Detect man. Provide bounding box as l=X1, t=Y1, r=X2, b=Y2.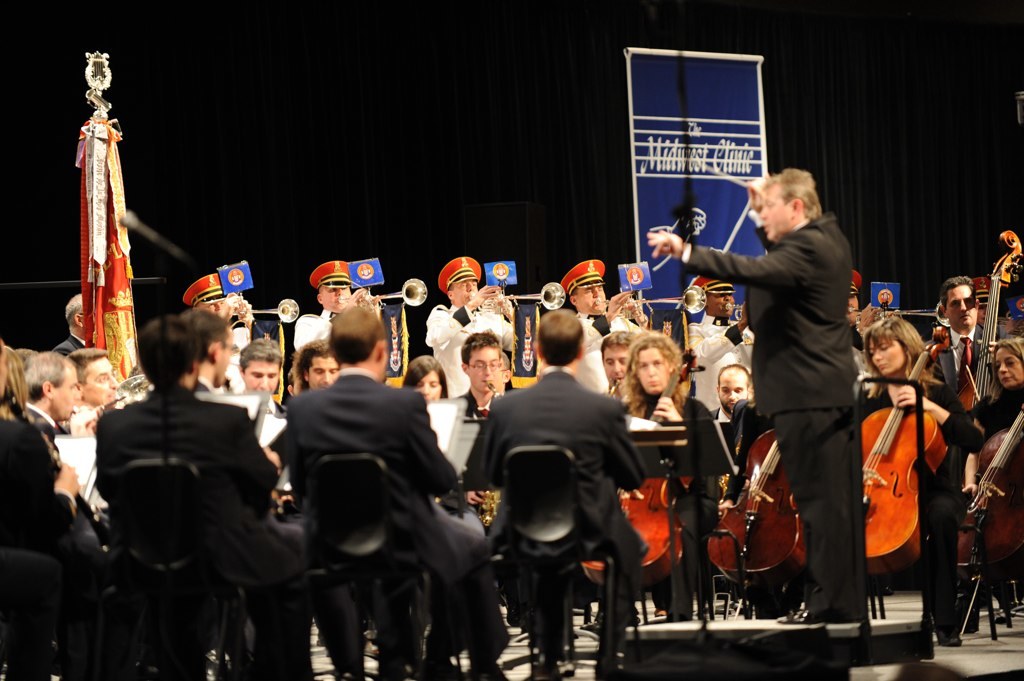
l=469, t=321, r=661, b=664.
